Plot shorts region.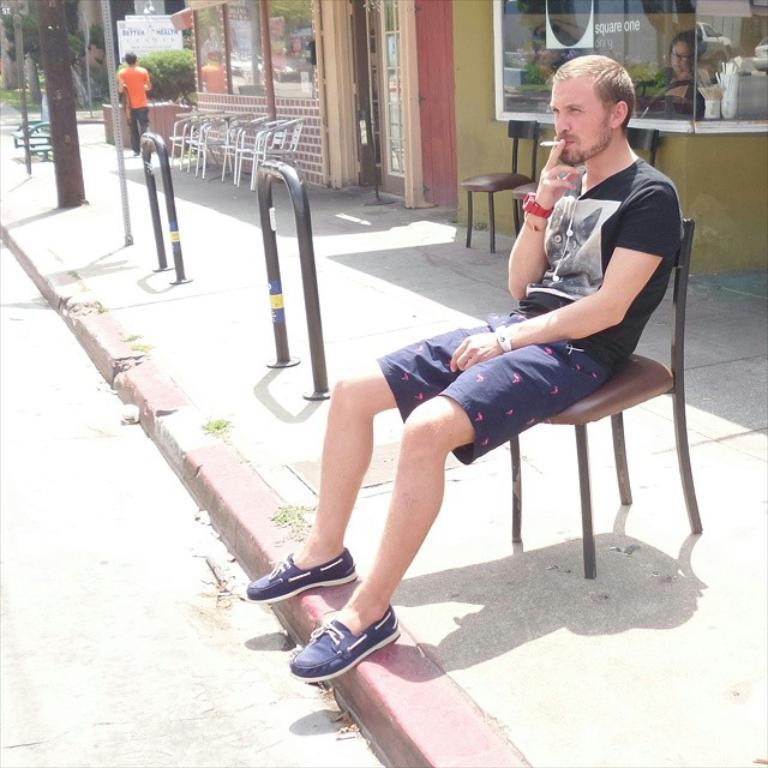
Plotted at 376,354,611,466.
